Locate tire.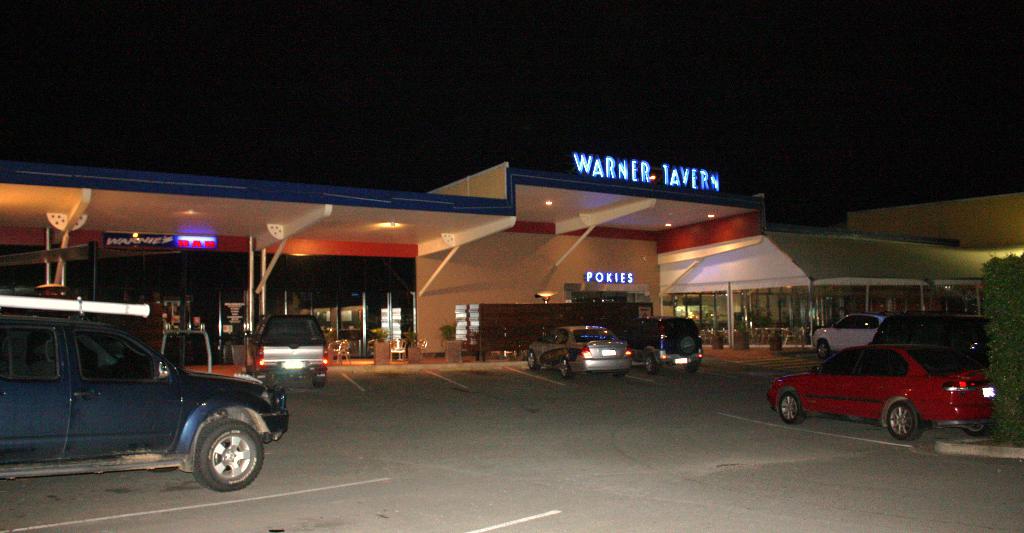
Bounding box: {"x1": 314, "y1": 381, "x2": 325, "y2": 388}.
